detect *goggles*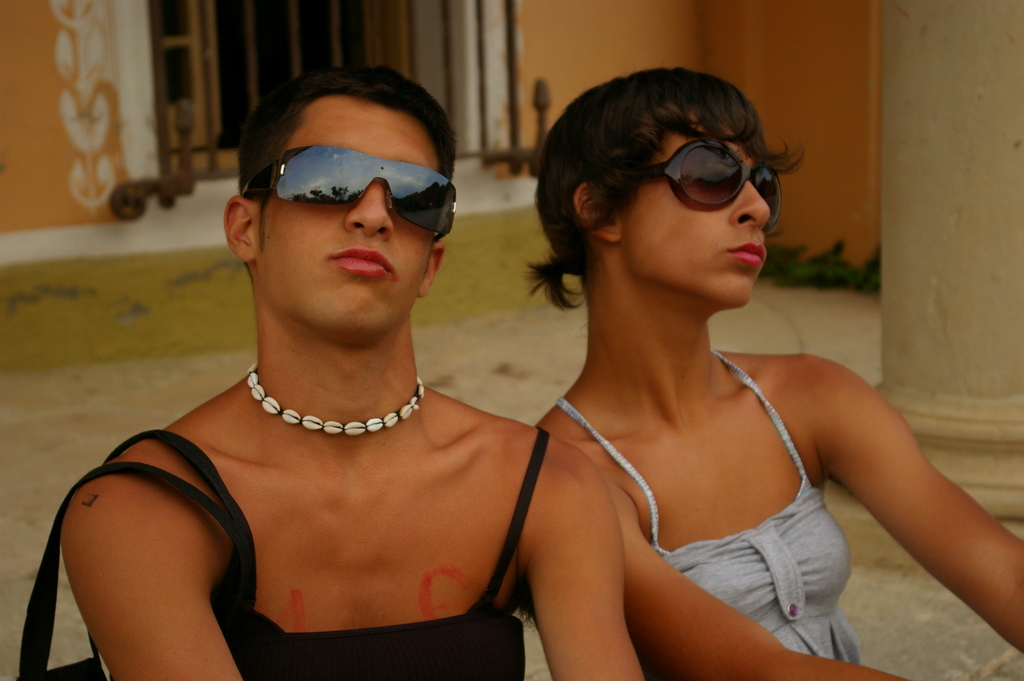
{"x1": 257, "y1": 131, "x2": 468, "y2": 220}
